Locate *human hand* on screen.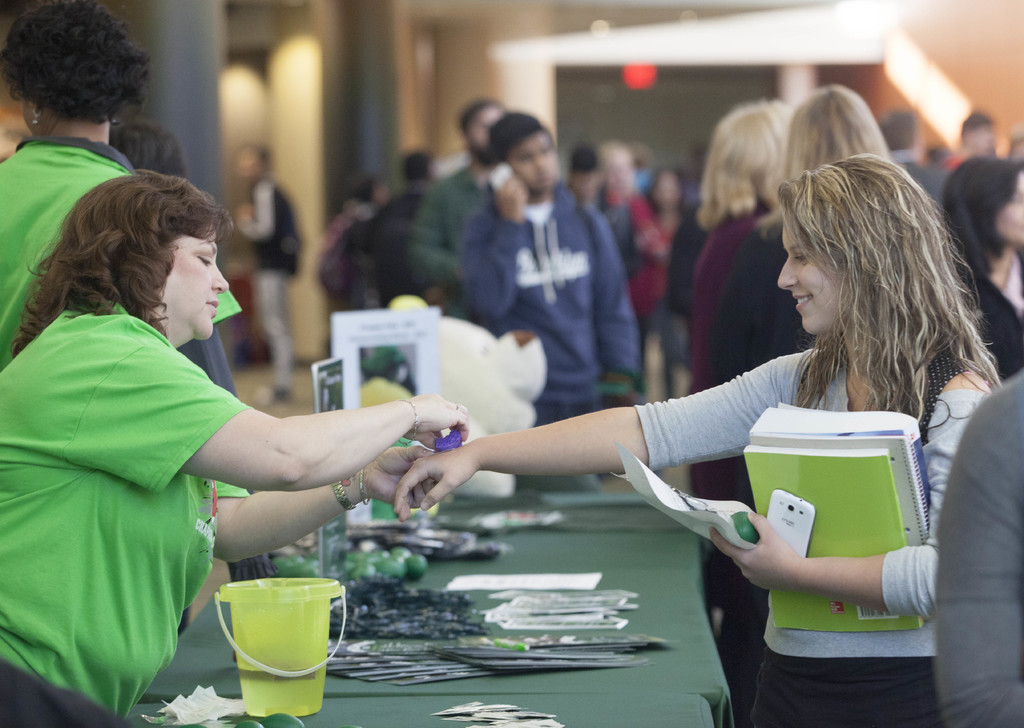
On screen at <box>495,172,529,221</box>.
